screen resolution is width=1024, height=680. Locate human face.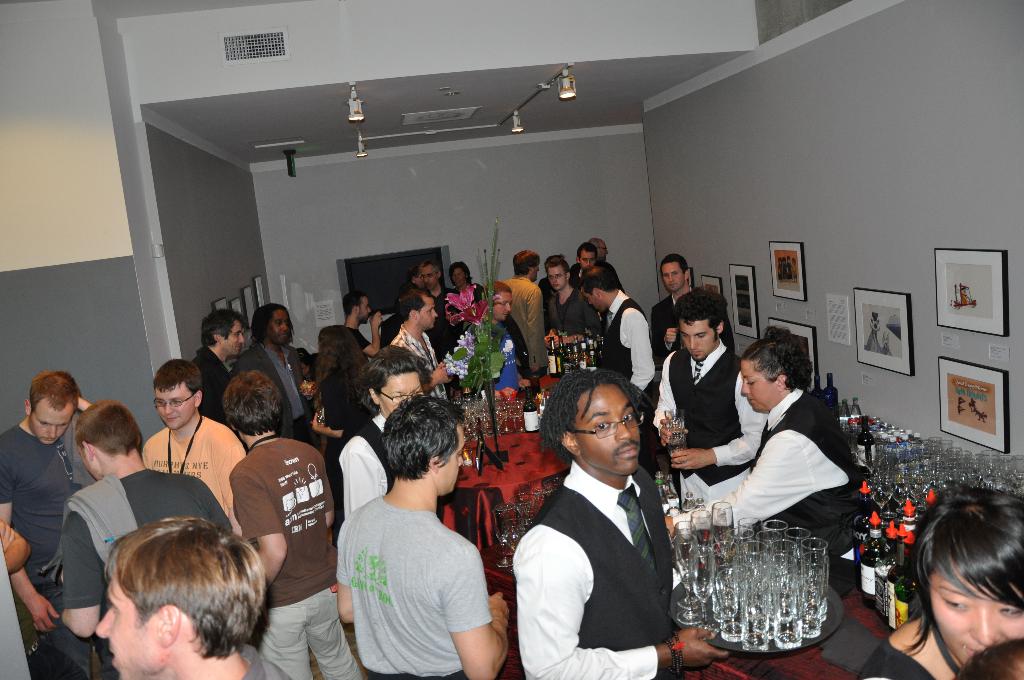
region(90, 567, 161, 679).
